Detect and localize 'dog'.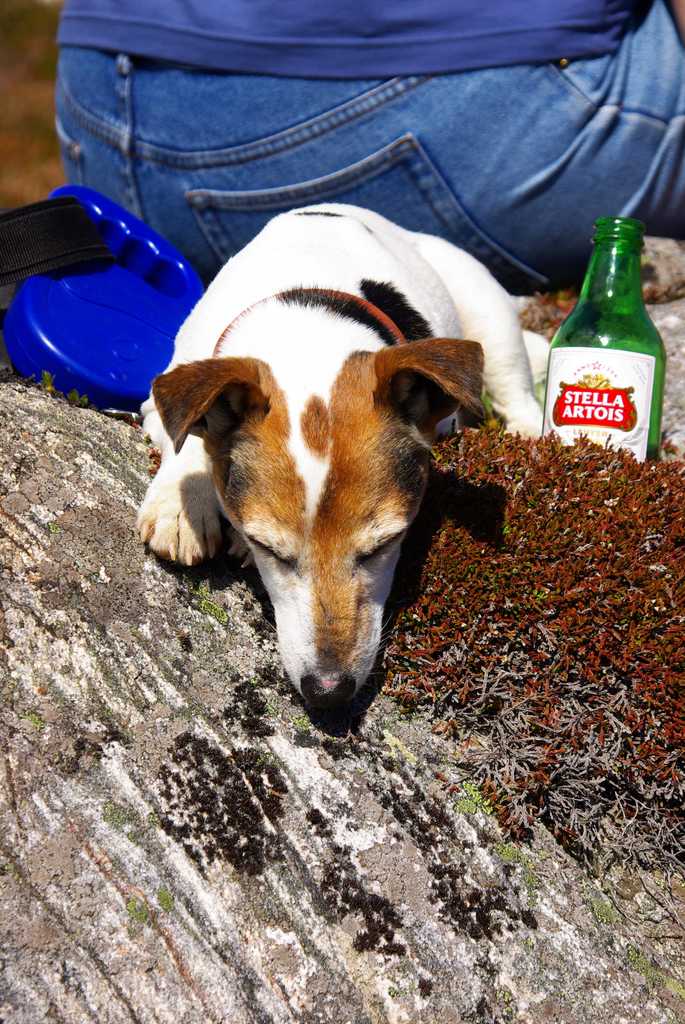
Localized at select_region(129, 200, 555, 707).
